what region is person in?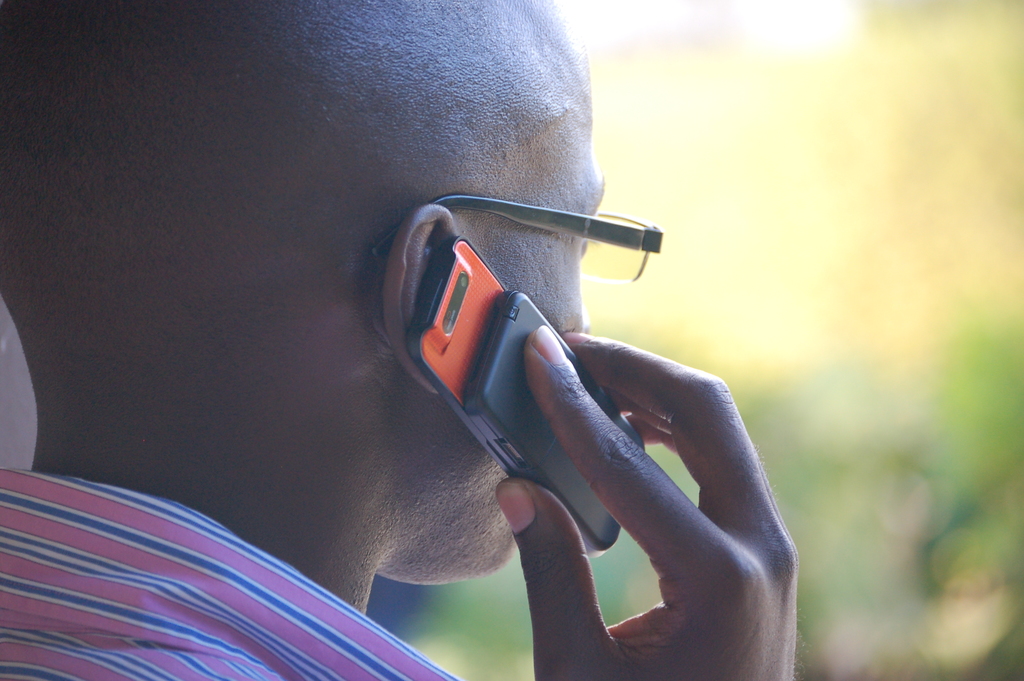
rect(0, 0, 798, 680).
